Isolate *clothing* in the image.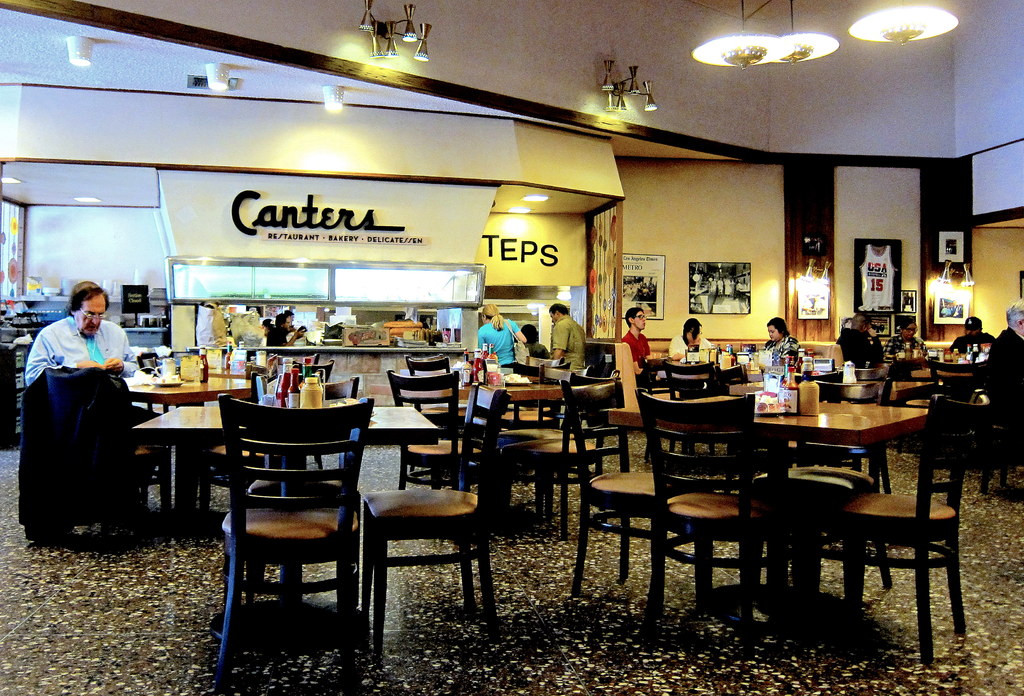
Isolated region: {"x1": 668, "y1": 334, "x2": 714, "y2": 364}.
